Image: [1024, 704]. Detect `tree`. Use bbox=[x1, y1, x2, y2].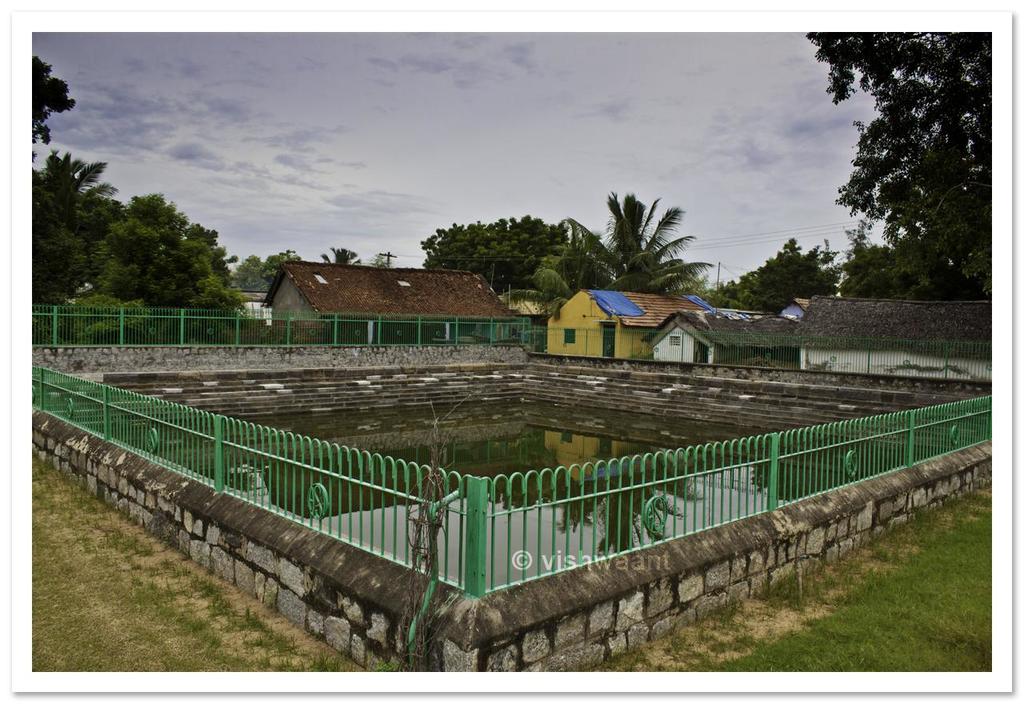
bbox=[514, 186, 705, 340].
